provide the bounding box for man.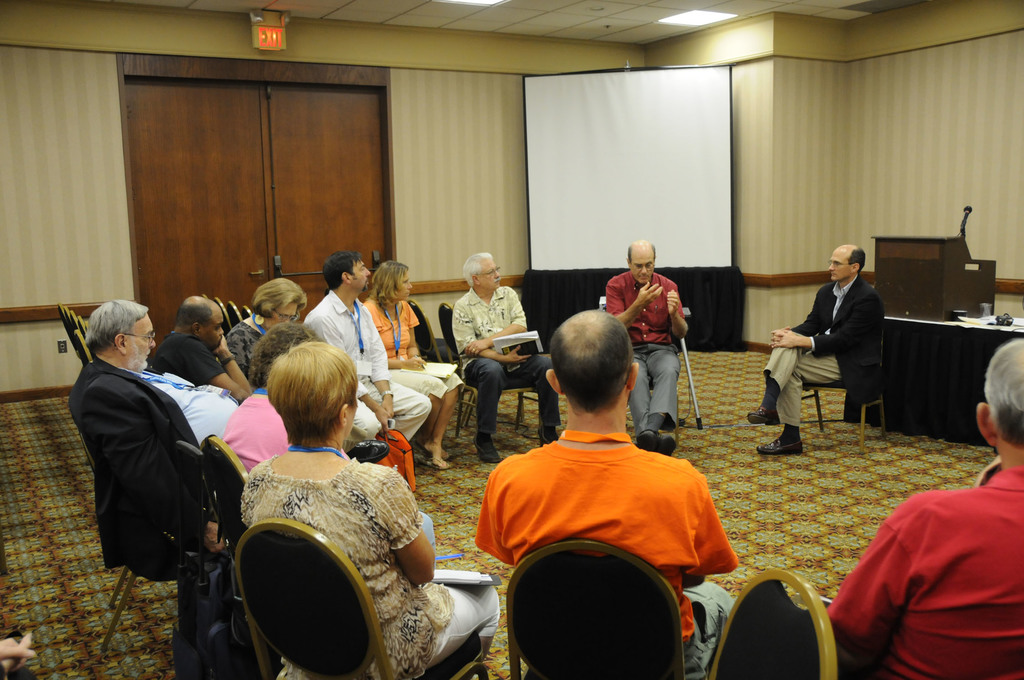
69/293/238/570.
